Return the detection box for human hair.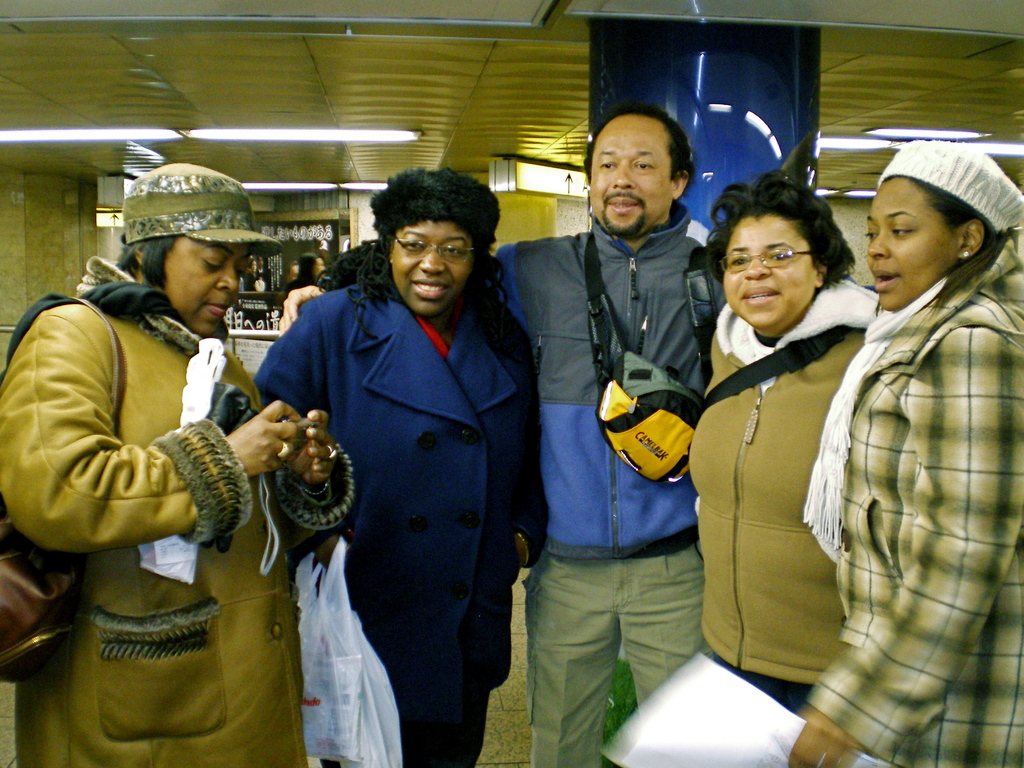
(701,169,856,288).
